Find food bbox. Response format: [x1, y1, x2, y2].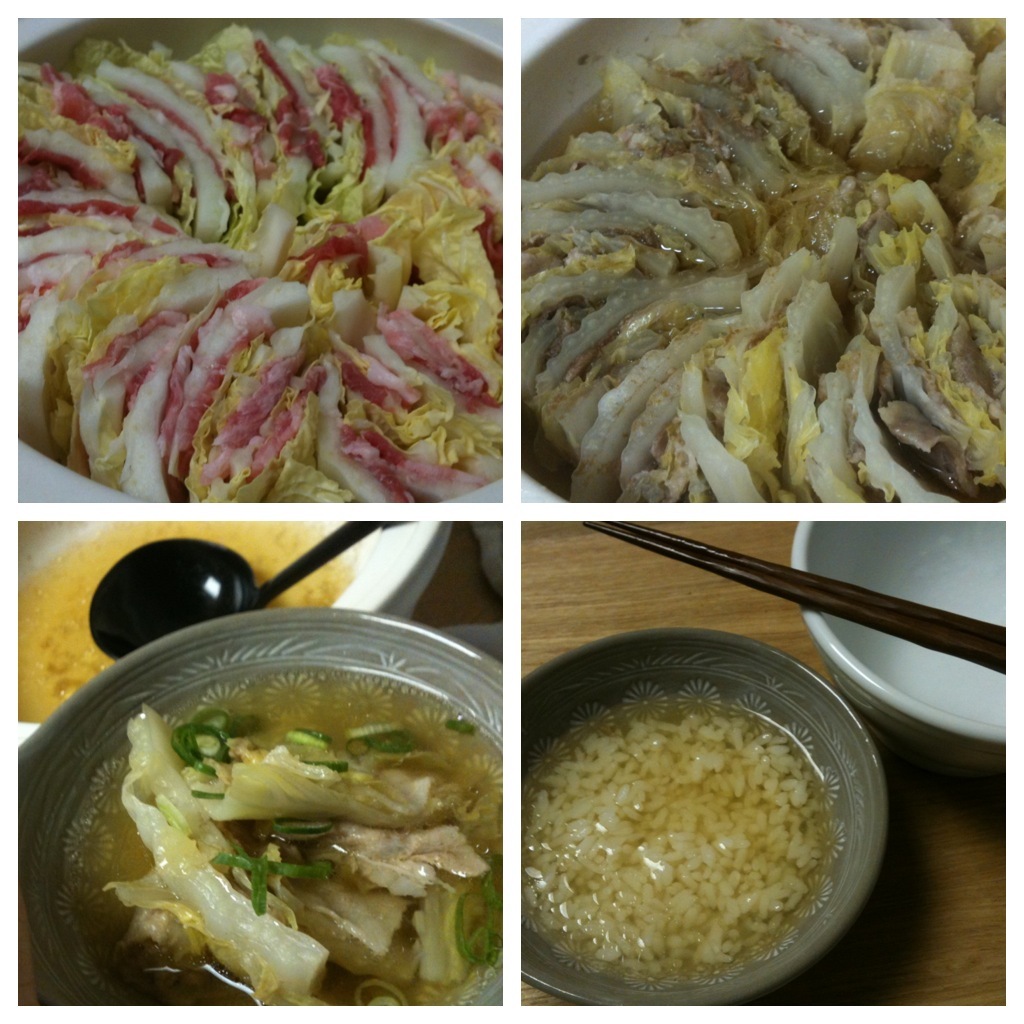
[54, 663, 502, 1005].
